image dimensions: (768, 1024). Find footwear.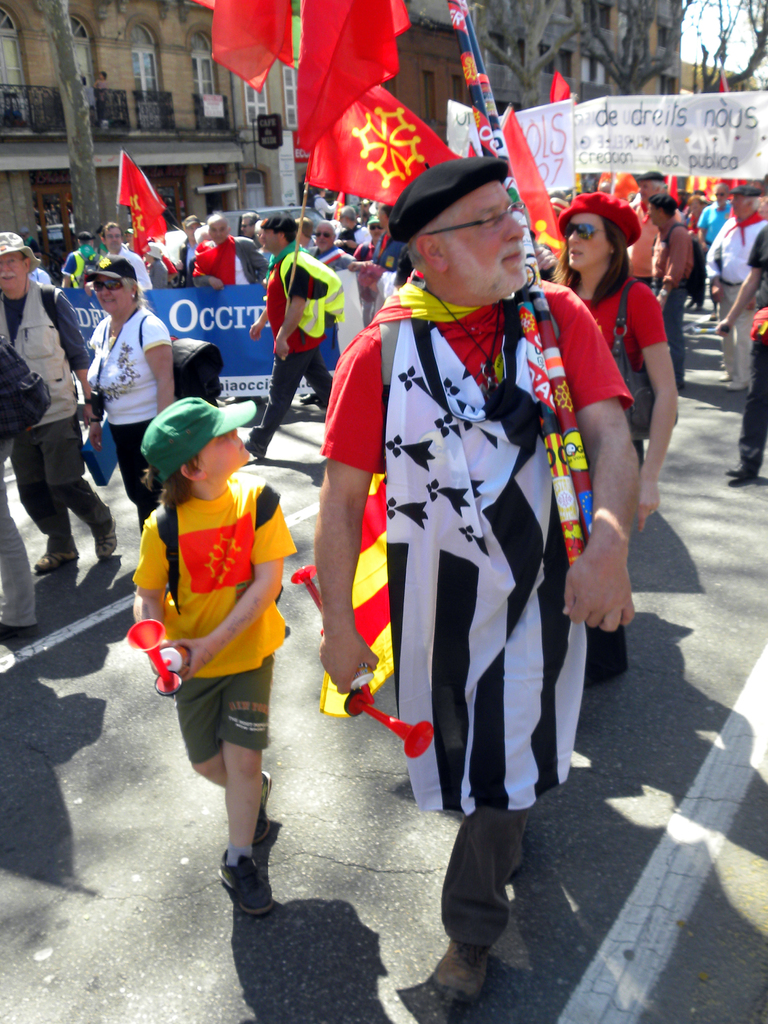
<bbox>305, 392, 317, 403</bbox>.
